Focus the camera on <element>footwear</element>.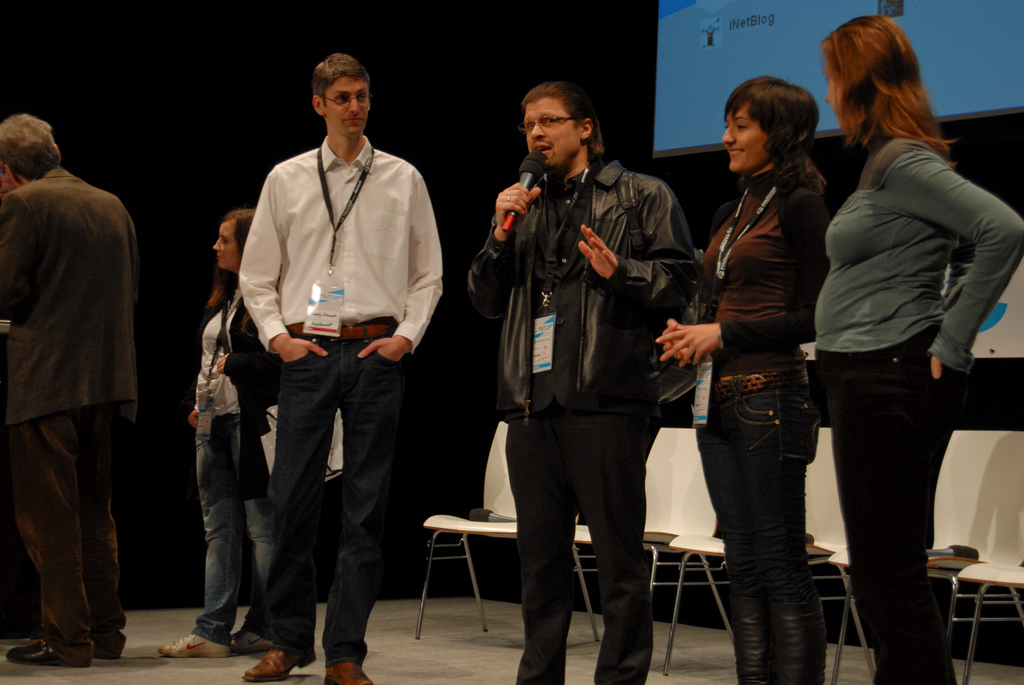
Focus region: locate(6, 630, 89, 666).
